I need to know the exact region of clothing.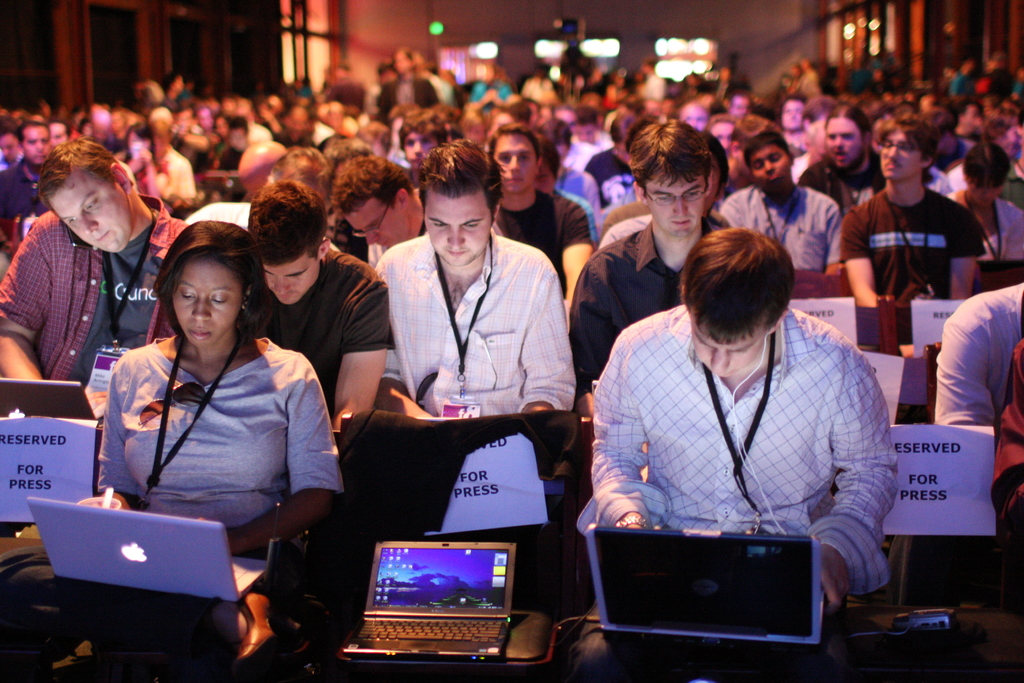
Region: (115,161,167,194).
